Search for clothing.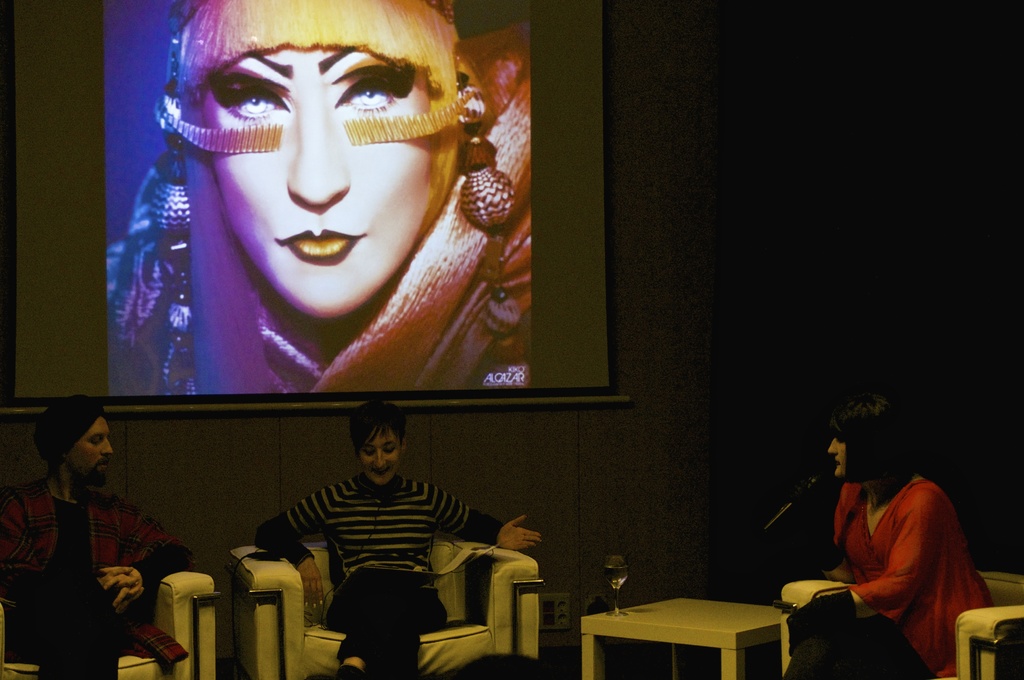
Found at <box>833,476,989,679</box>.
